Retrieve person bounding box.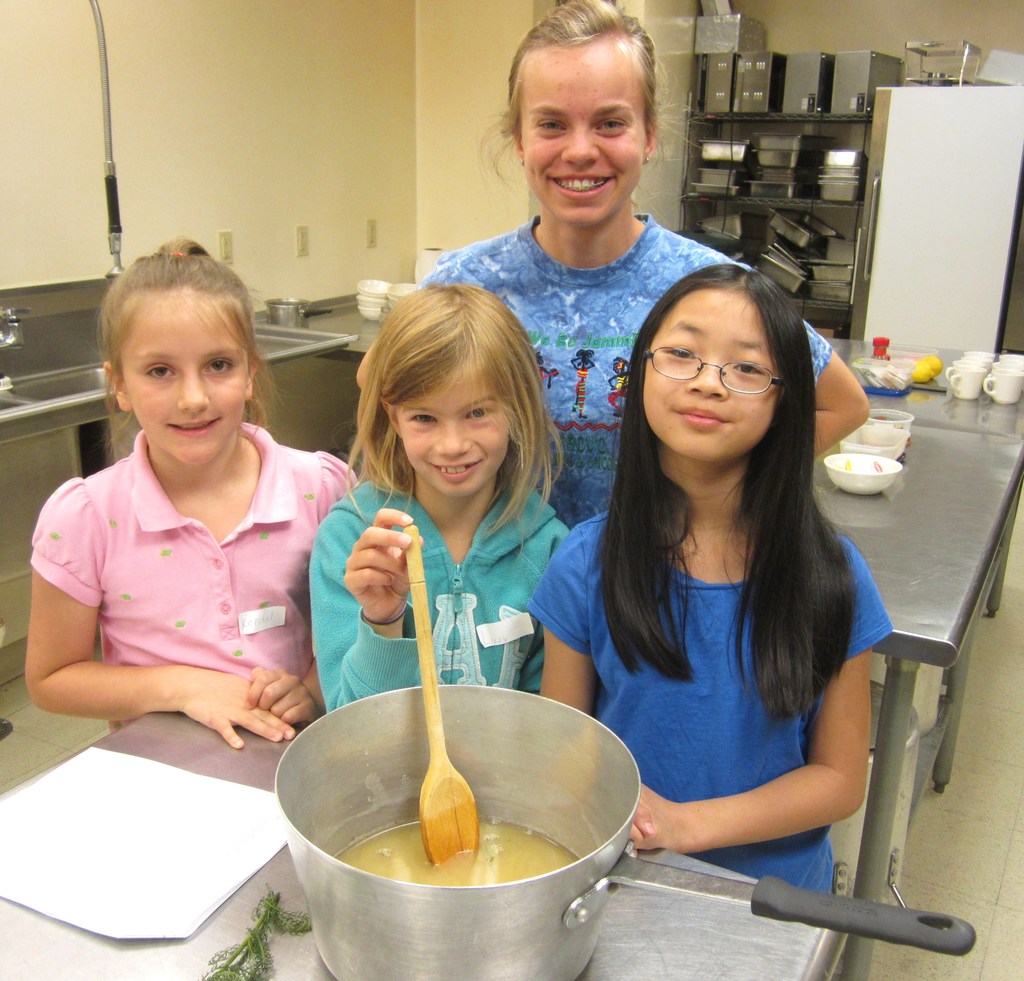
Bounding box: bbox=(307, 275, 570, 718).
